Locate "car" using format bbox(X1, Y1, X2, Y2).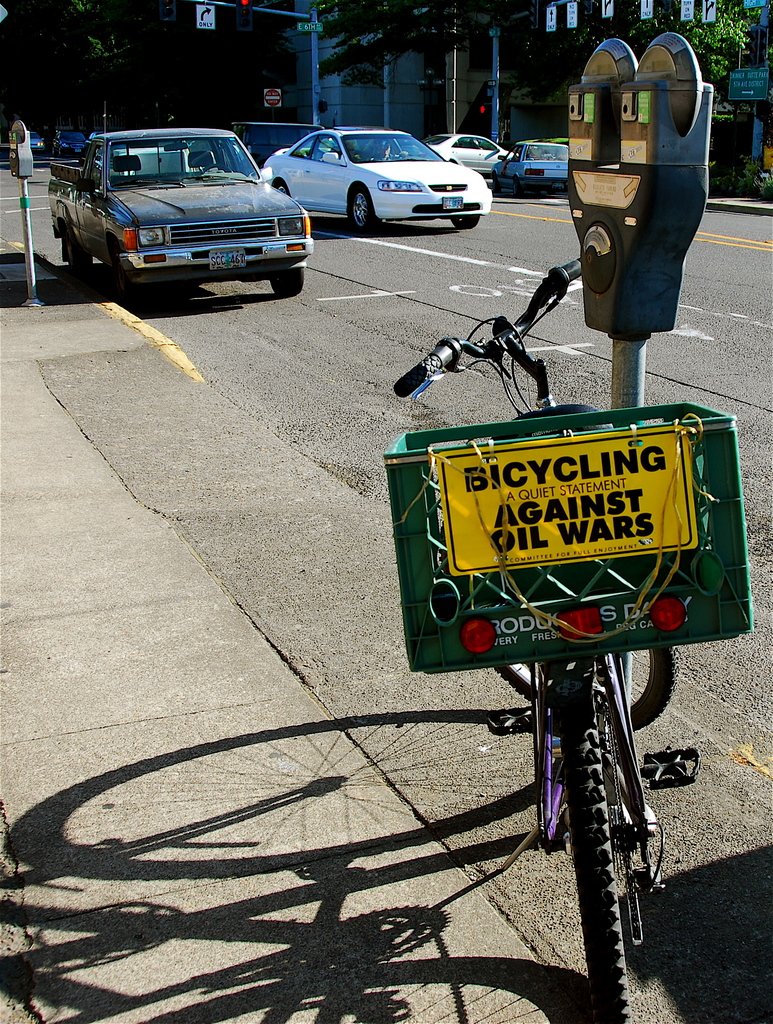
bbox(422, 134, 507, 179).
